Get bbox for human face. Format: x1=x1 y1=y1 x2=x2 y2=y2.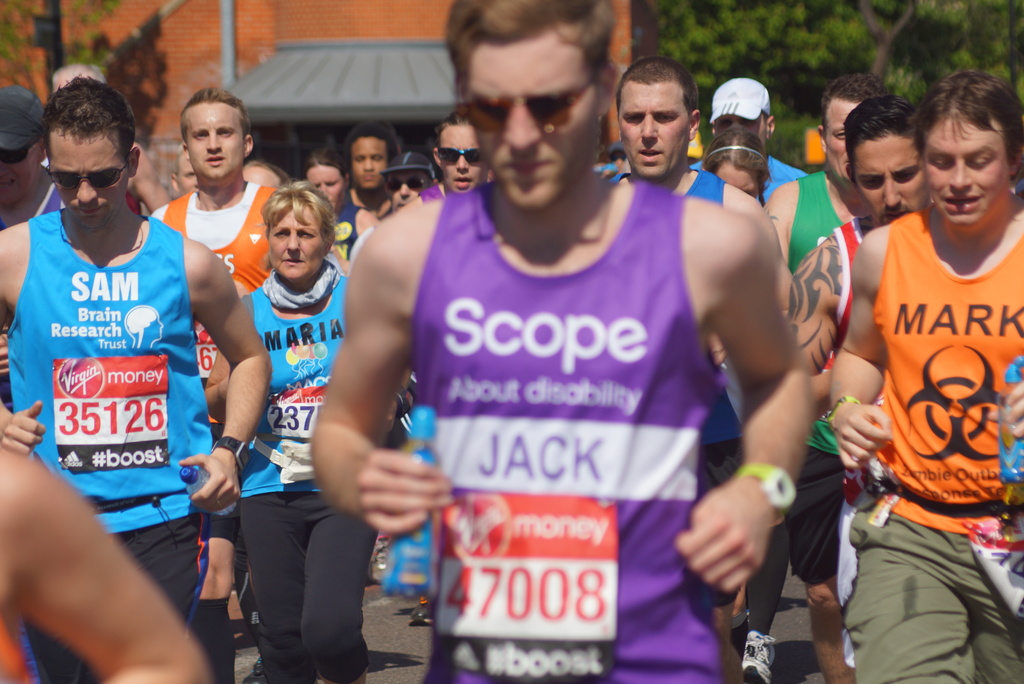
x1=0 y1=140 x2=44 y2=208.
